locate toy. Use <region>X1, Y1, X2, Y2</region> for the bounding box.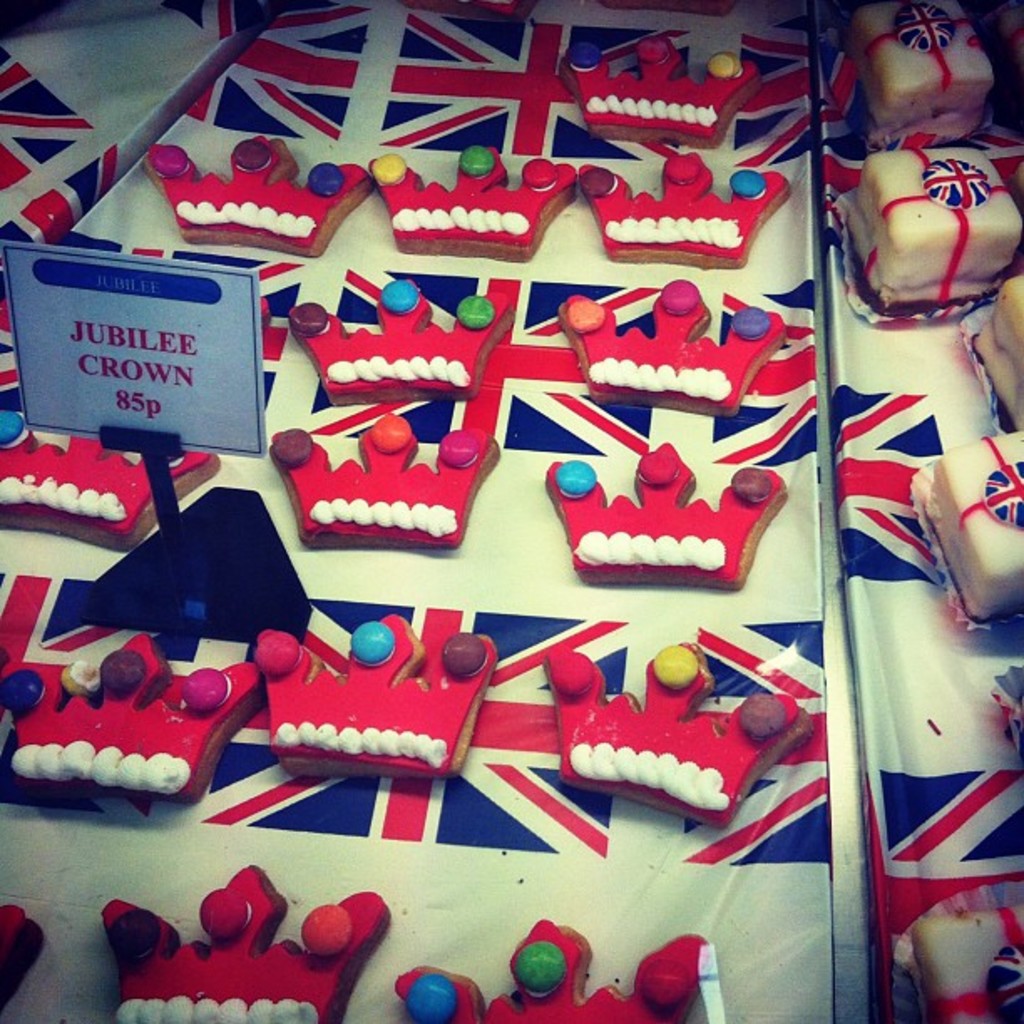
<region>579, 159, 788, 271</region>.
